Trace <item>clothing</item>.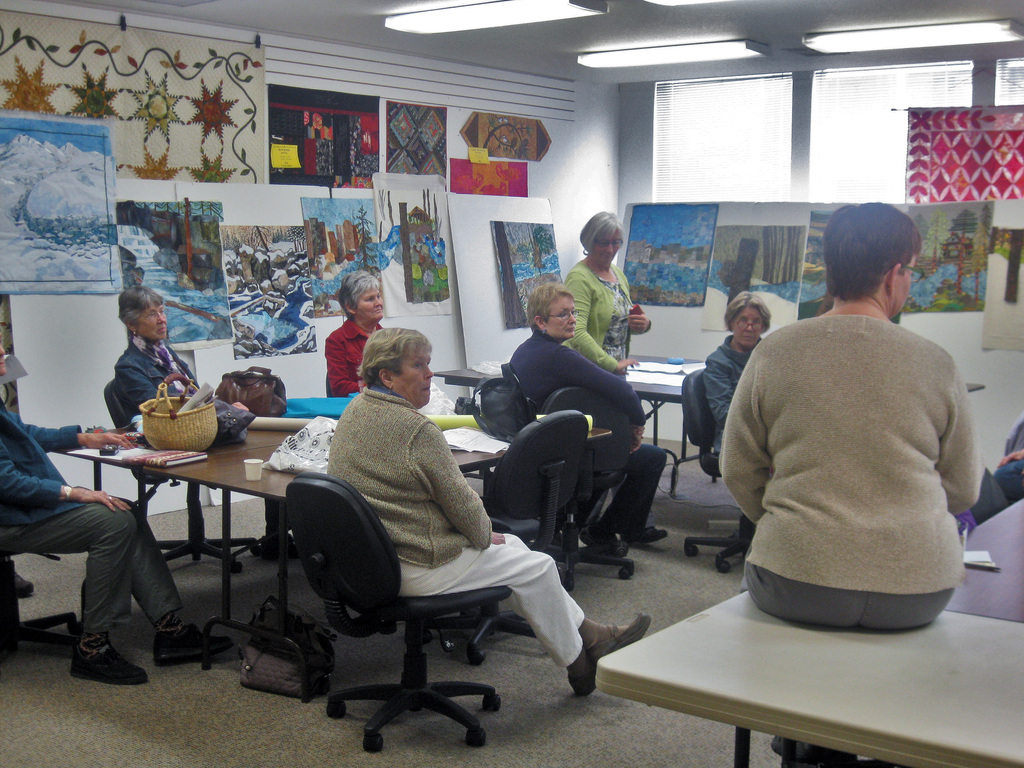
Traced to x1=511 y1=328 x2=667 y2=531.
